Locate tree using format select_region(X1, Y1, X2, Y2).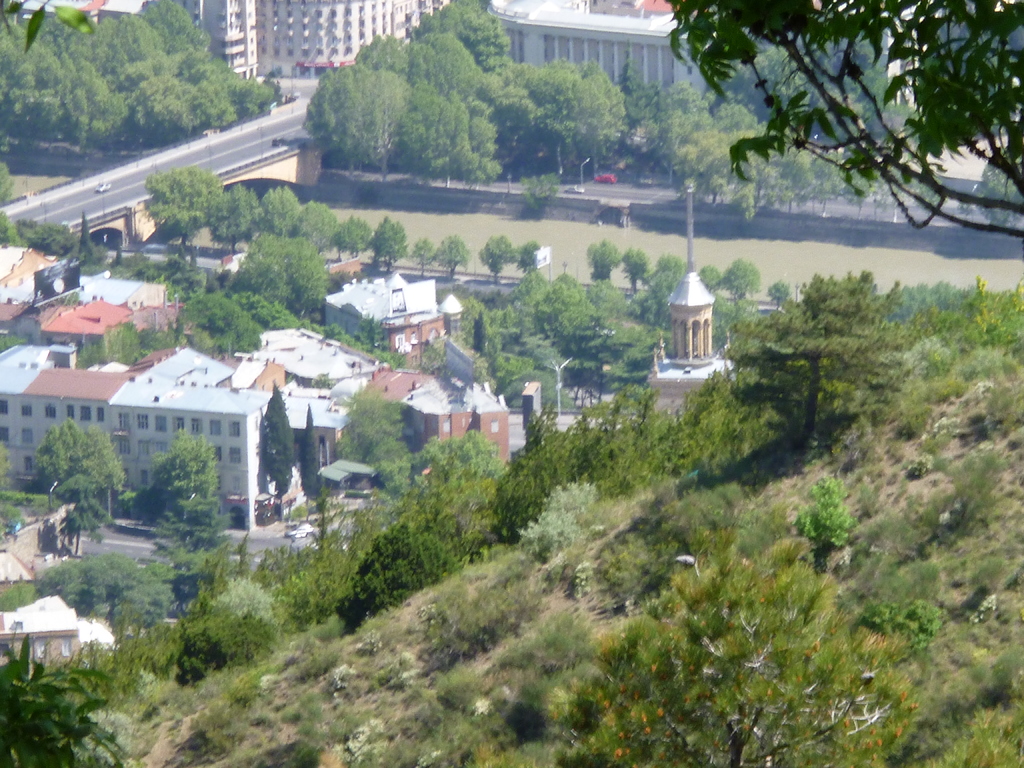
select_region(256, 383, 296, 514).
